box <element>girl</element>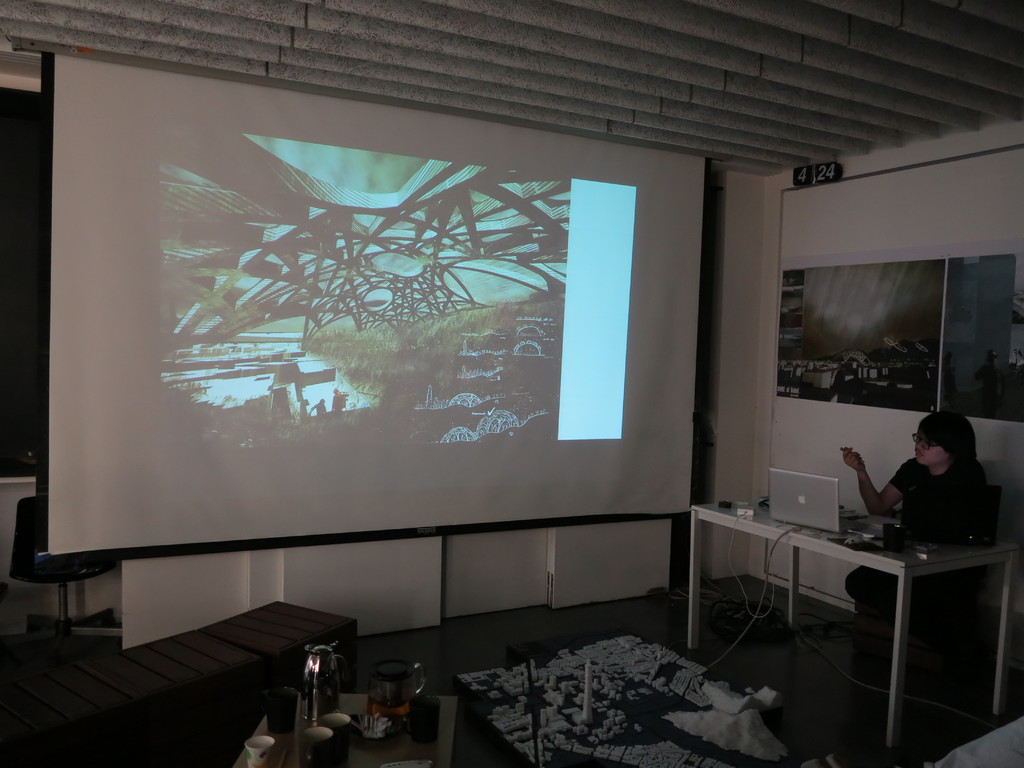
<bbox>842, 412, 1001, 686</bbox>
